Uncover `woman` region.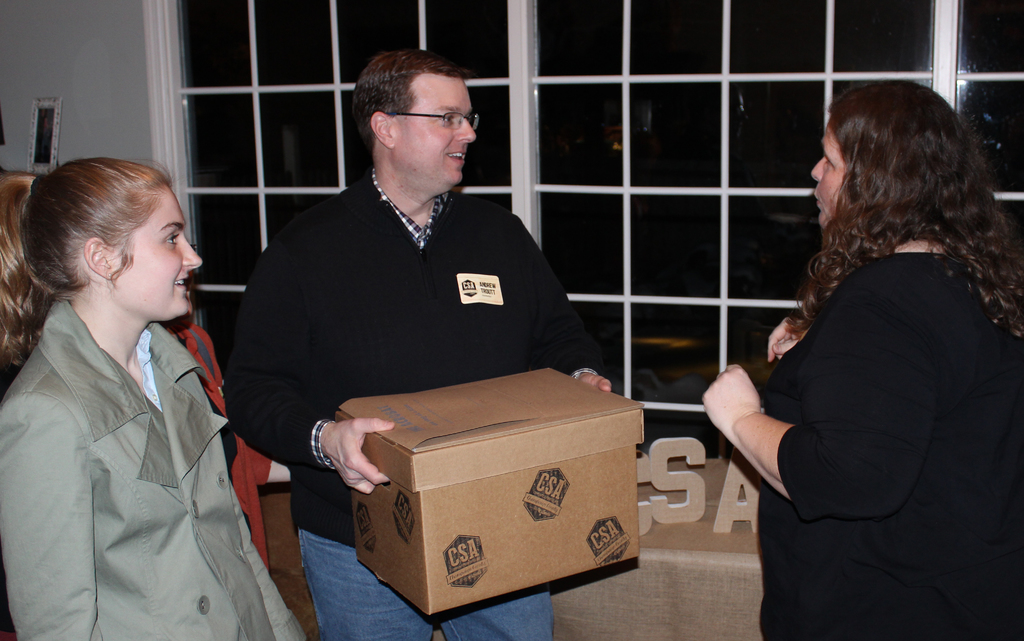
Uncovered: detection(700, 76, 1023, 640).
